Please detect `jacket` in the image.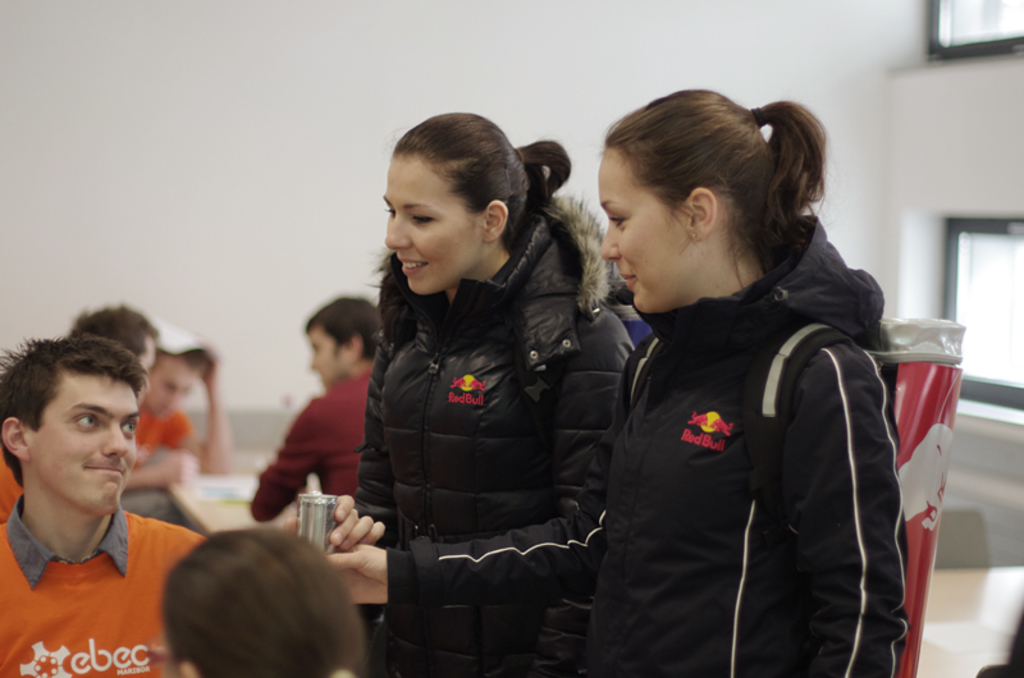
367,221,911,677.
